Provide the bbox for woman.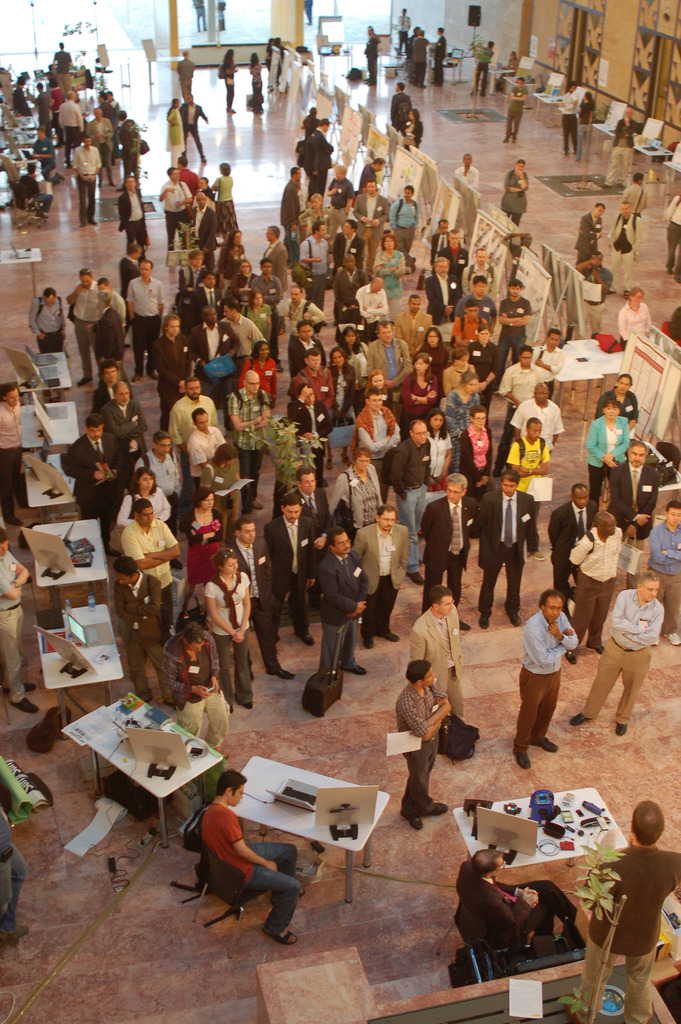
<region>300, 191, 331, 259</region>.
